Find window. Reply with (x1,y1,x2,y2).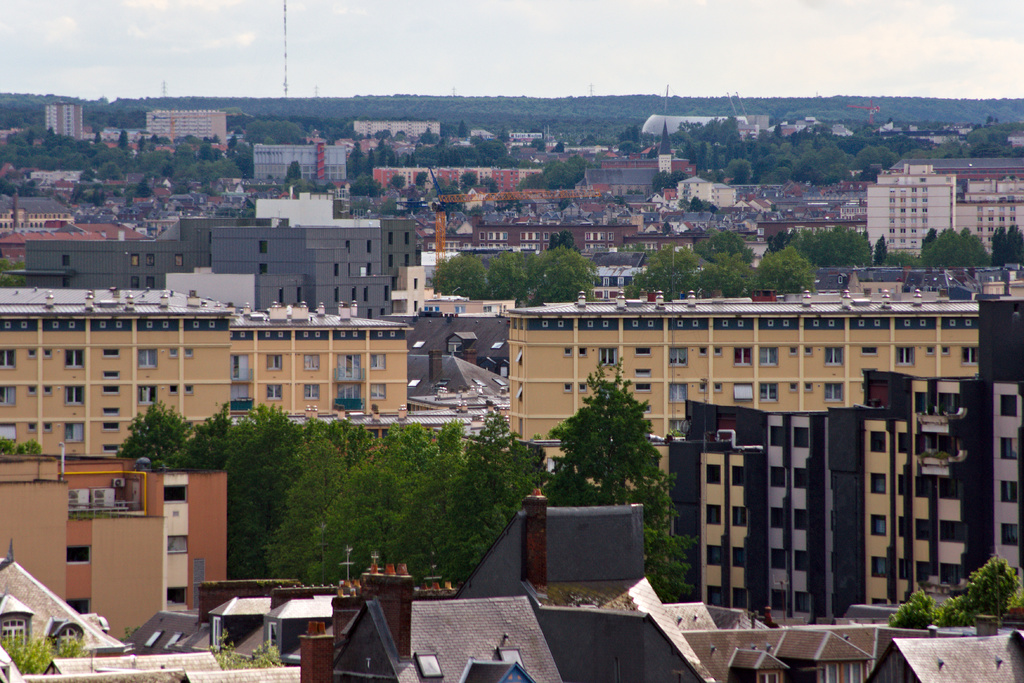
(794,550,813,576).
